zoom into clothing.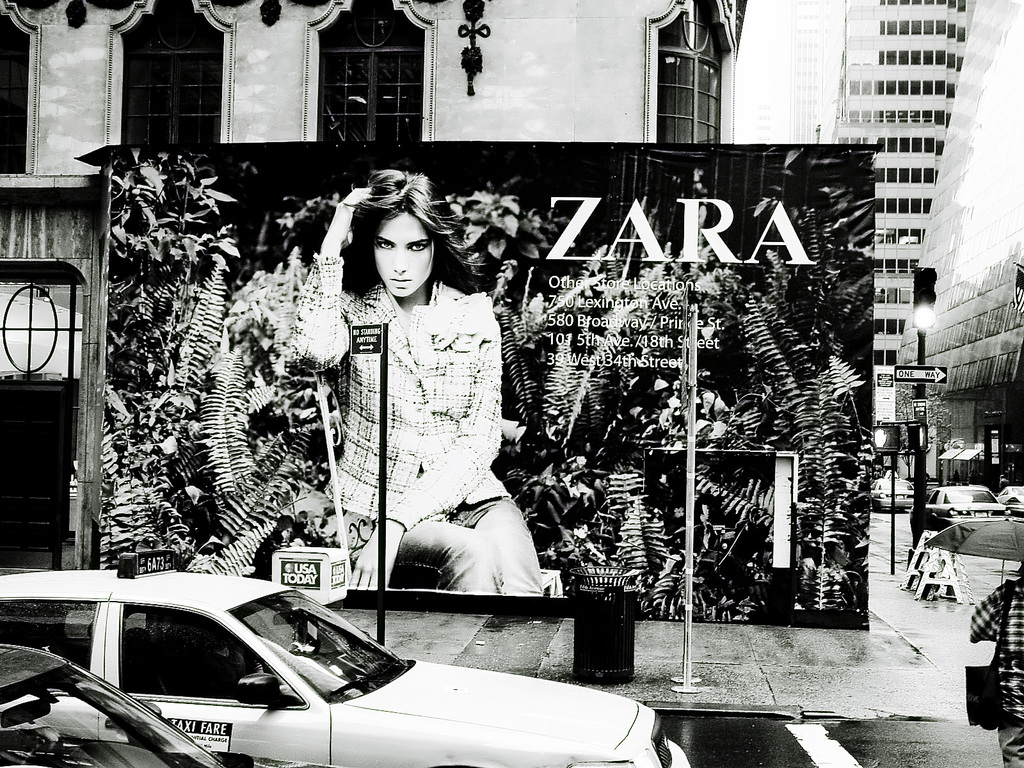
Zoom target: bbox=(310, 242, 529, 583).
